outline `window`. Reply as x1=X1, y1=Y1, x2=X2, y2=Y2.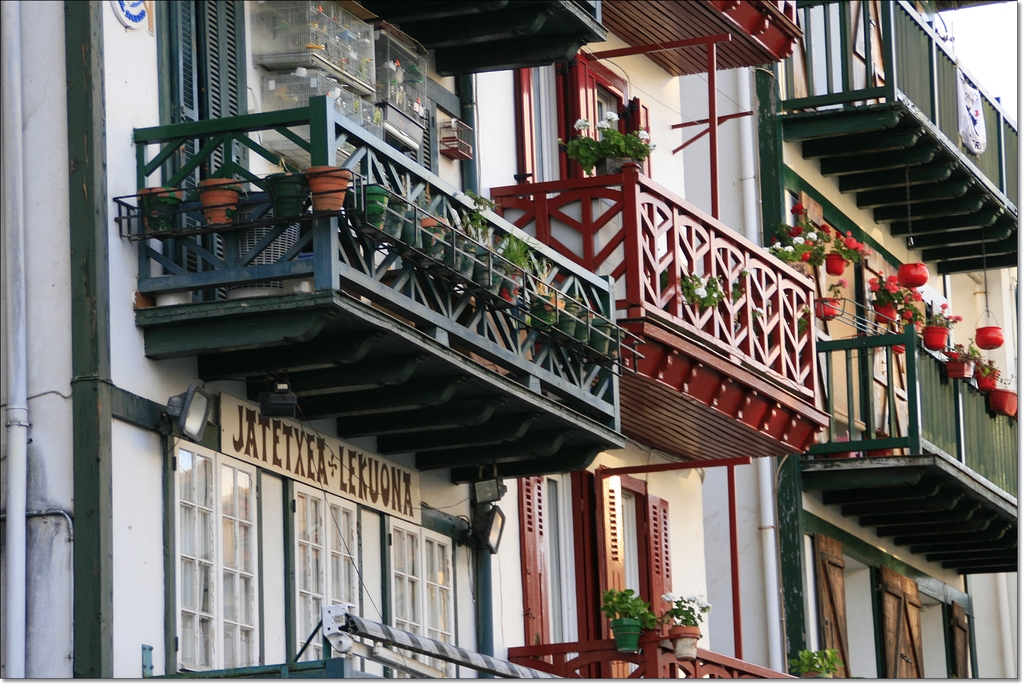
x1=593, y1=472, x2=673, y2=681.
